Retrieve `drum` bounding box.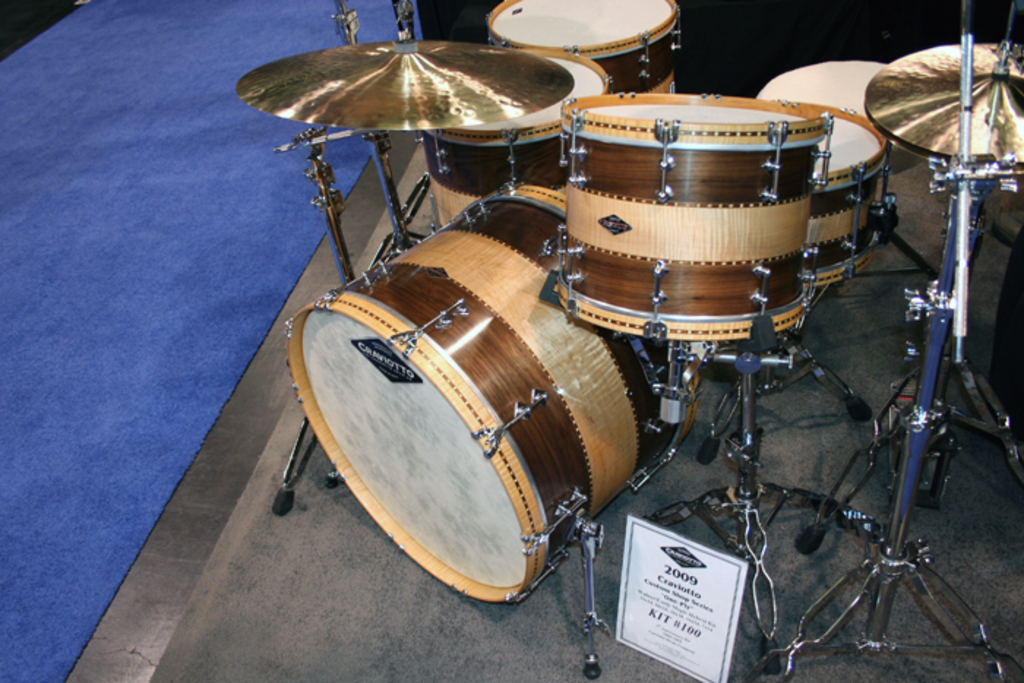
Bounding box: [487,0,683,92].
